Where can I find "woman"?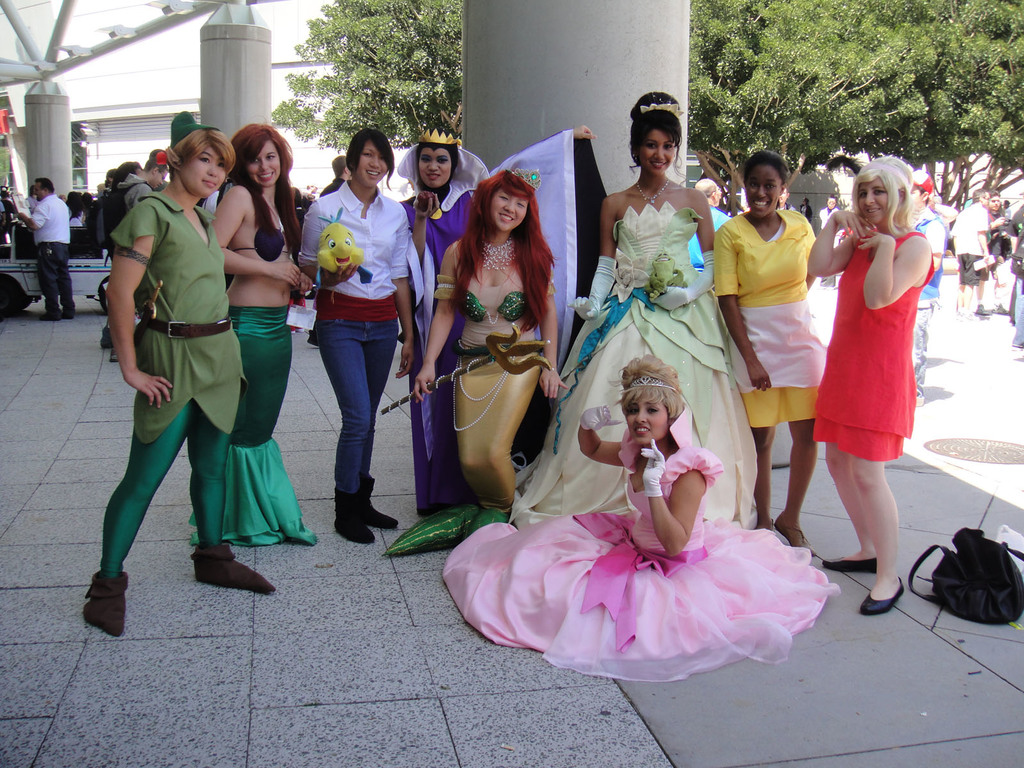
You can find it at detection(392, 122, 484, 512).
